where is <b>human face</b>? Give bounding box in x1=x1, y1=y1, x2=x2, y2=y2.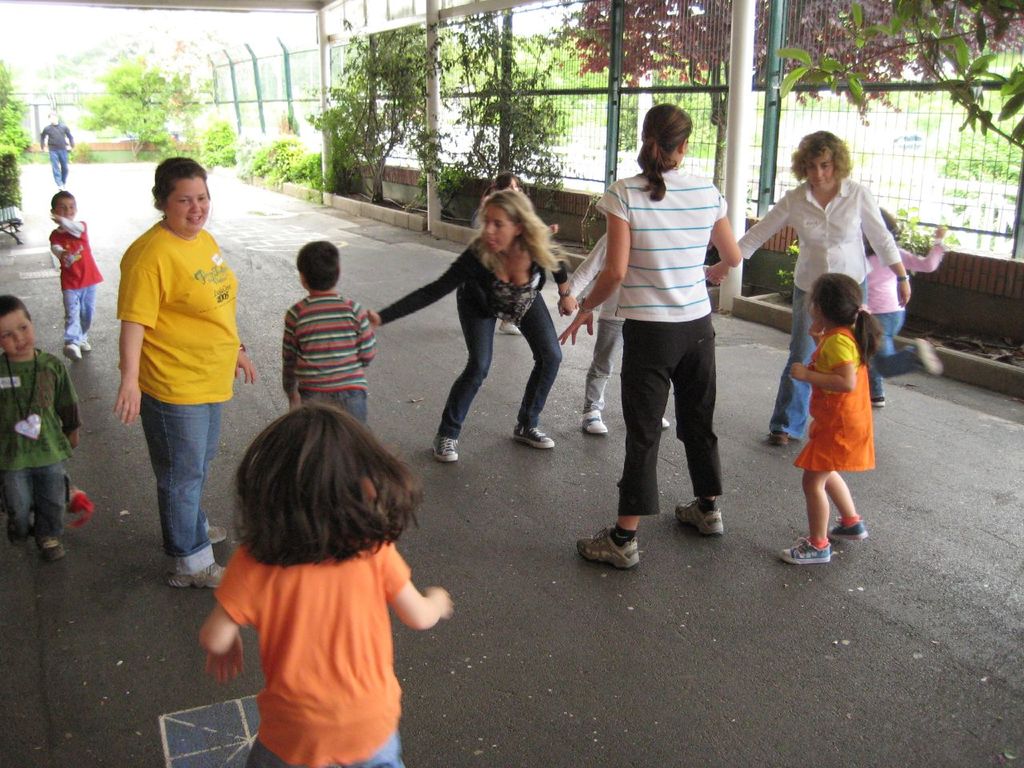
x1=801, y1=150, x2=838, y2=194.
